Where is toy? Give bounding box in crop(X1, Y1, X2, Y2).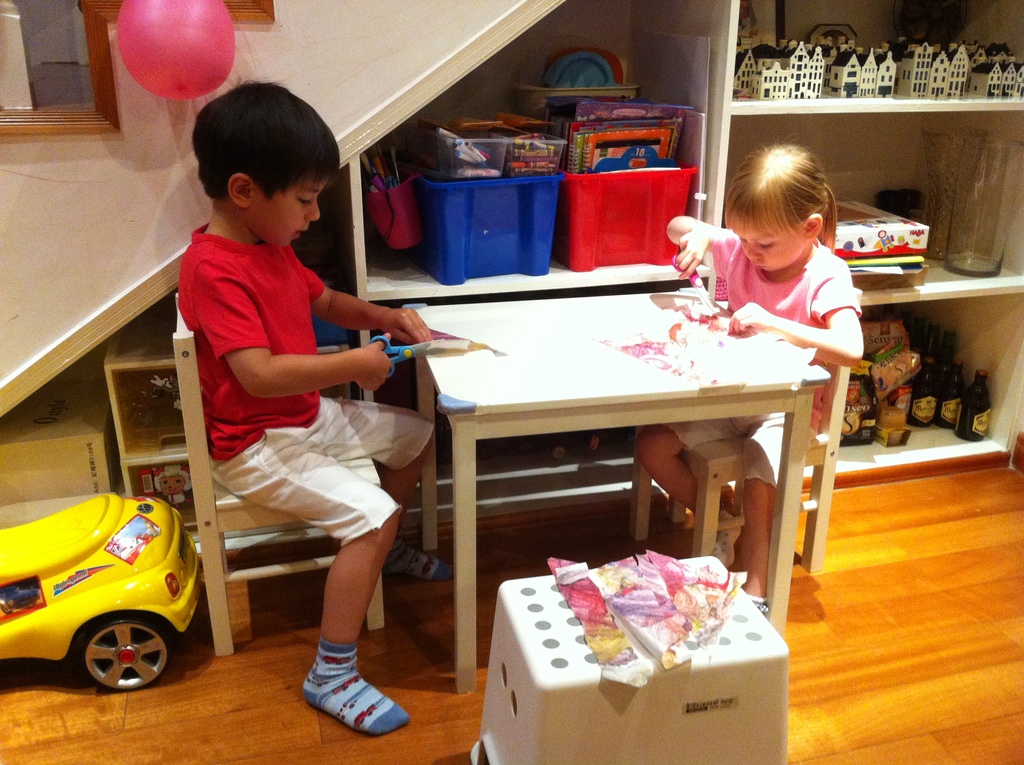
crop(757, 39, 823, 97).
